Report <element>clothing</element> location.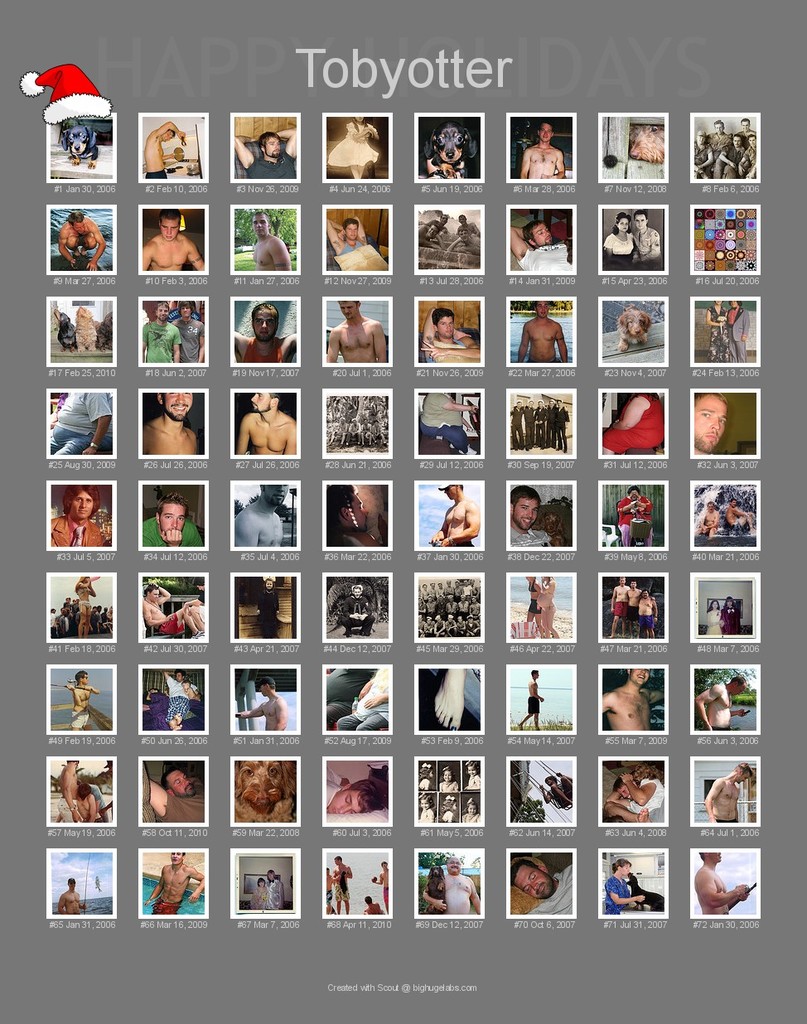
Report: box=[602, 874, 631, 915].
